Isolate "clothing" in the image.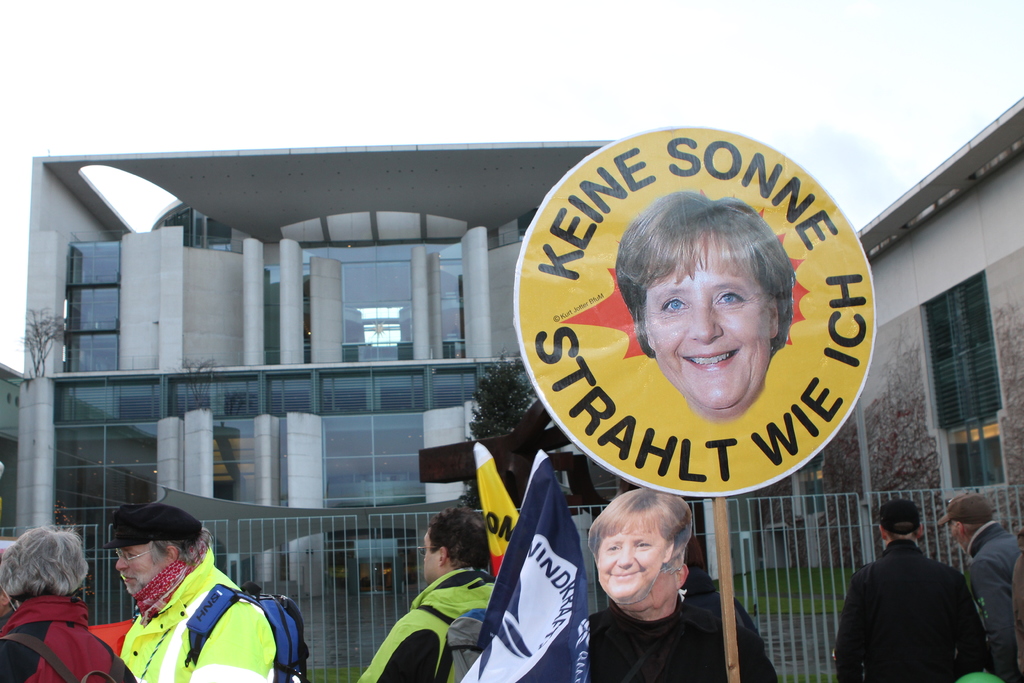
Isolated region: select_region(836, 543, 984, 682).
